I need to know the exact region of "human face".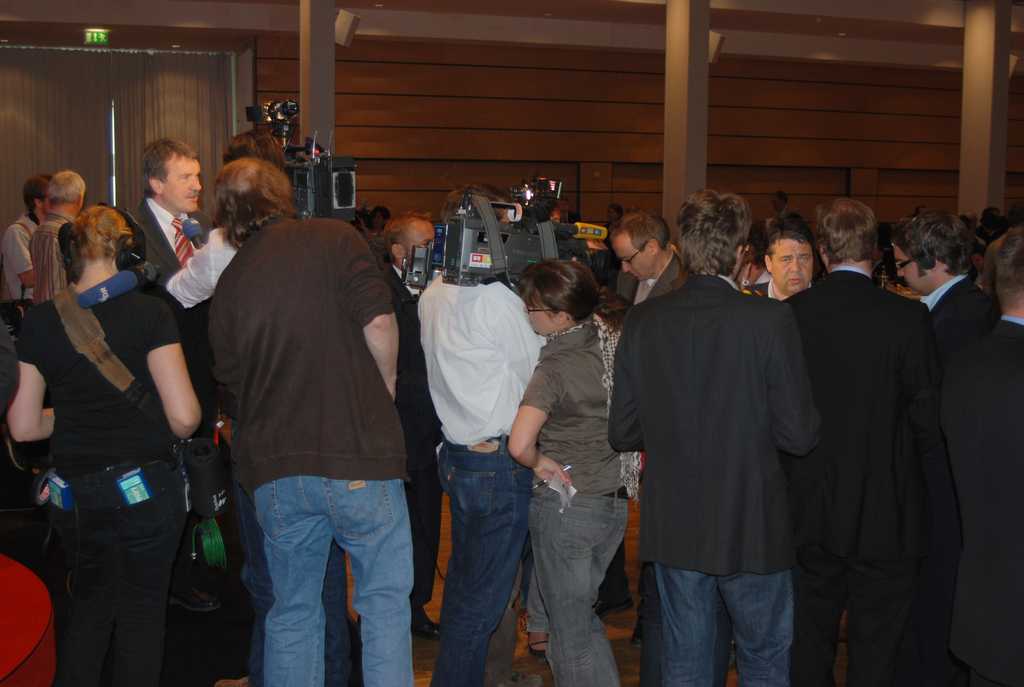
Region: region(771, 239, 811, 290).
